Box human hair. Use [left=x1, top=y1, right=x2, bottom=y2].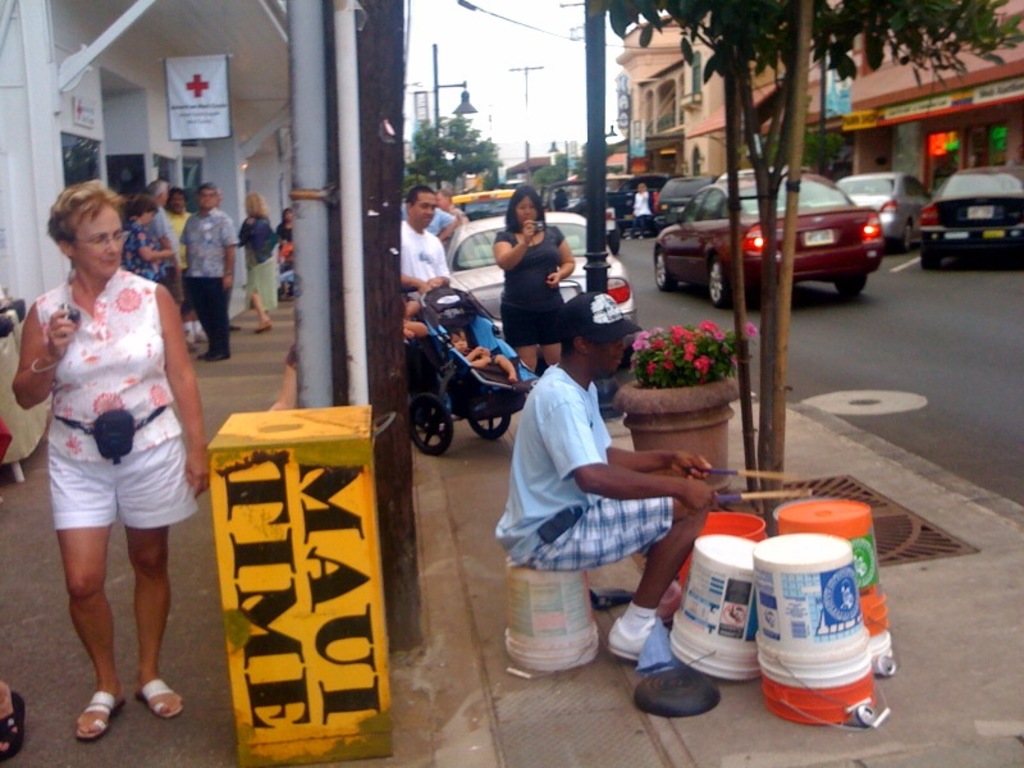
[left=145, top=177, right=169, bottom=198].
